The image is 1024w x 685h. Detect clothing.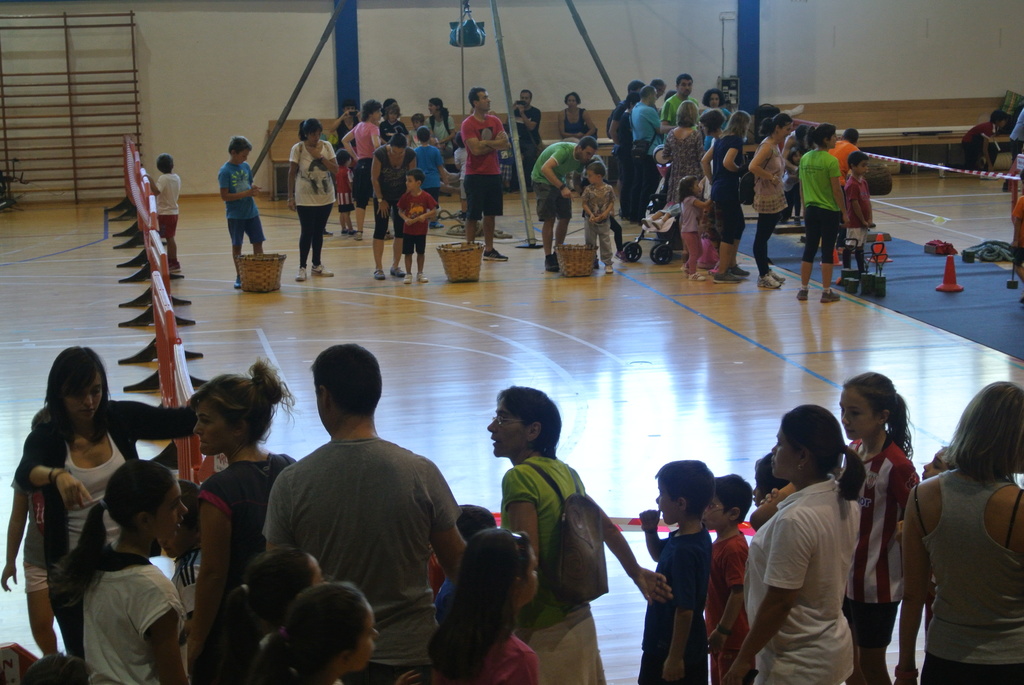
Detection: box(221, 154, 265, 248).
